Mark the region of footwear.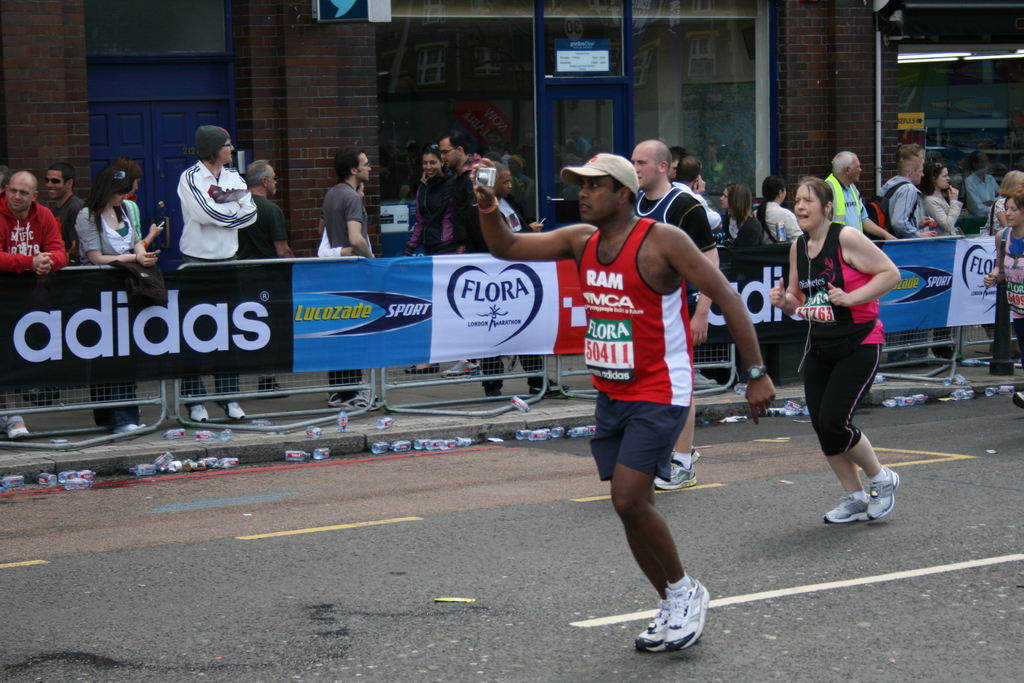
Region: BBox(403, 363, 437, 375).
